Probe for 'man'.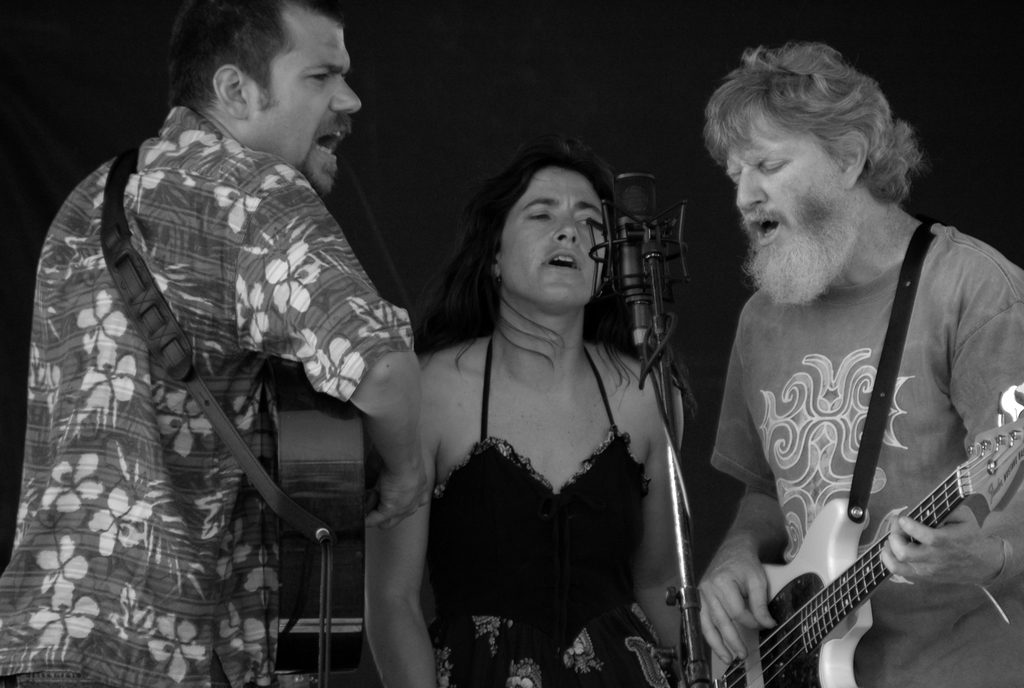
Probe result: bbox=(691, 39, 1023, 687).
